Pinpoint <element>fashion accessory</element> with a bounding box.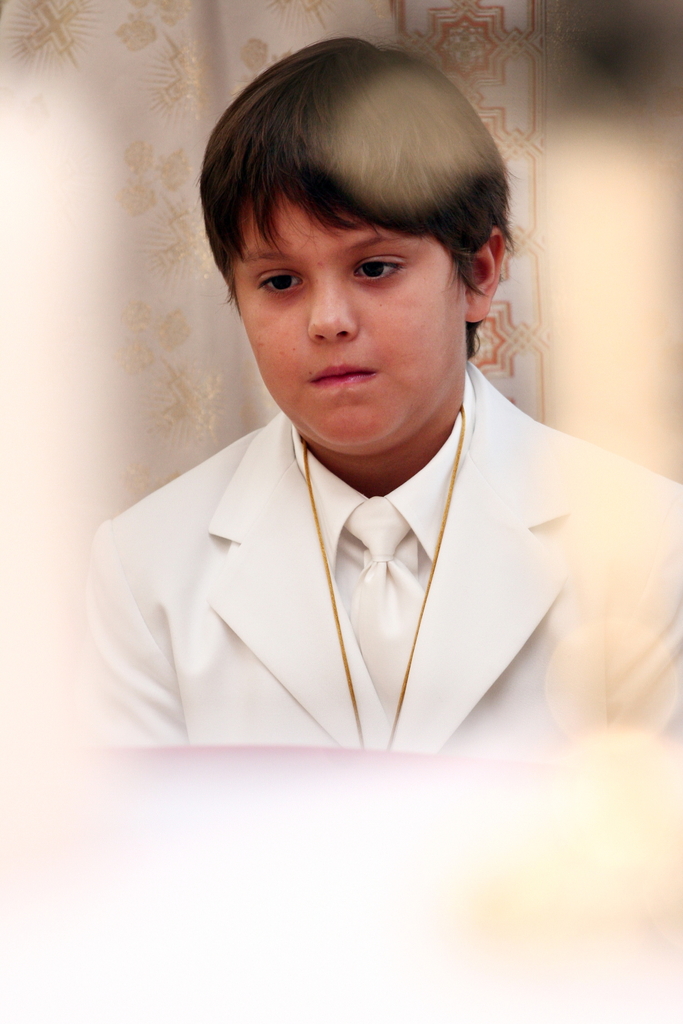
[299,407,466,754].
